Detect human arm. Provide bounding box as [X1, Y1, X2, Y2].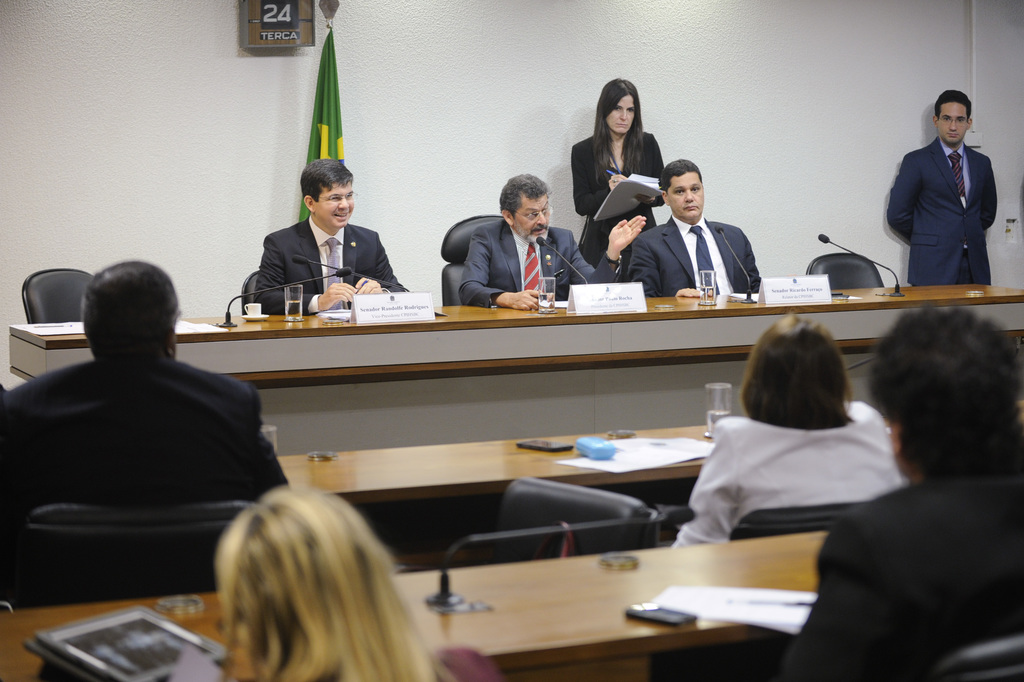
[880, 151, 926, 245].
